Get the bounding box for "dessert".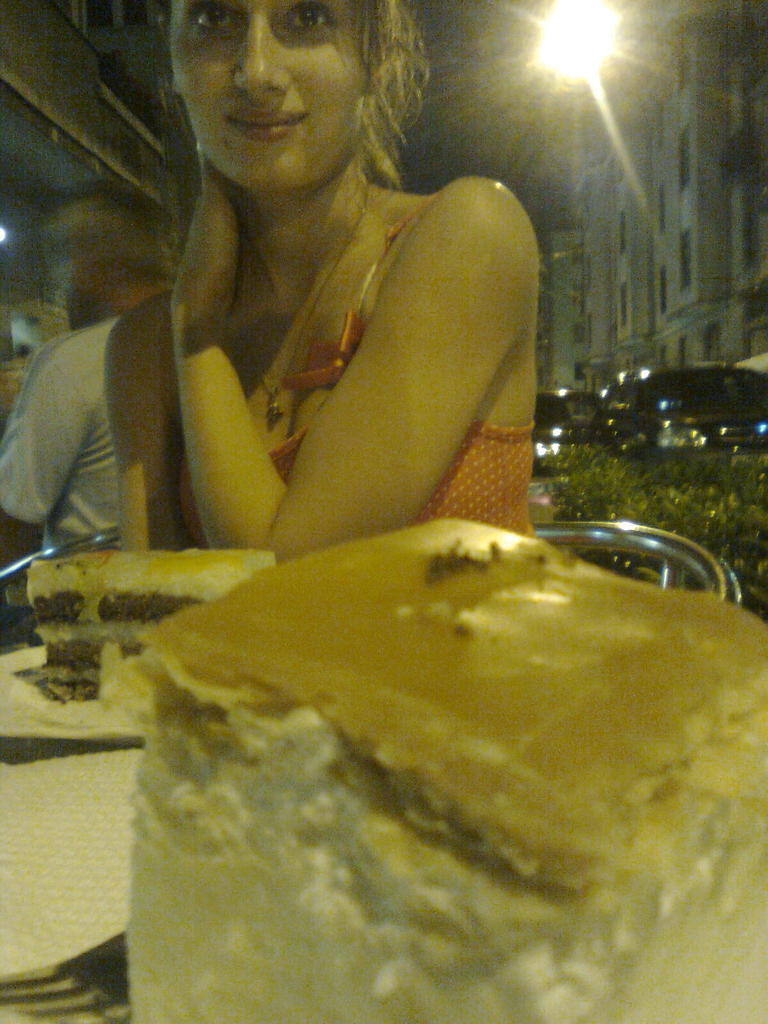
{"x1": 123, "y1": 511, "x2": 748, "y2": 997}.
